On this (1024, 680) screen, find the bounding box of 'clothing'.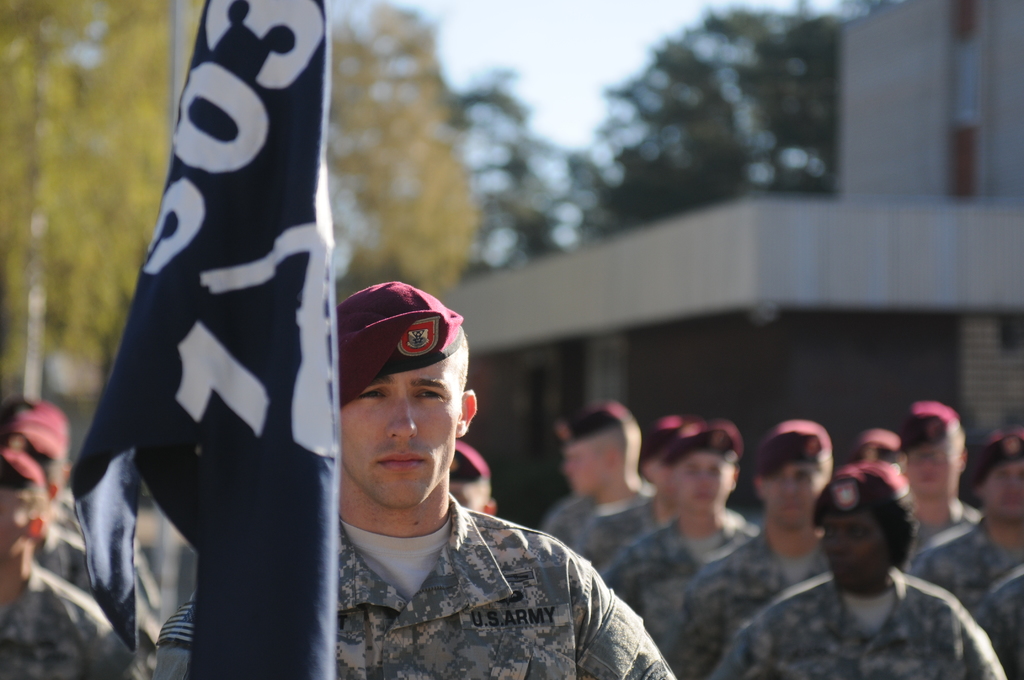
Bounding box: 977:558:1020:679.
